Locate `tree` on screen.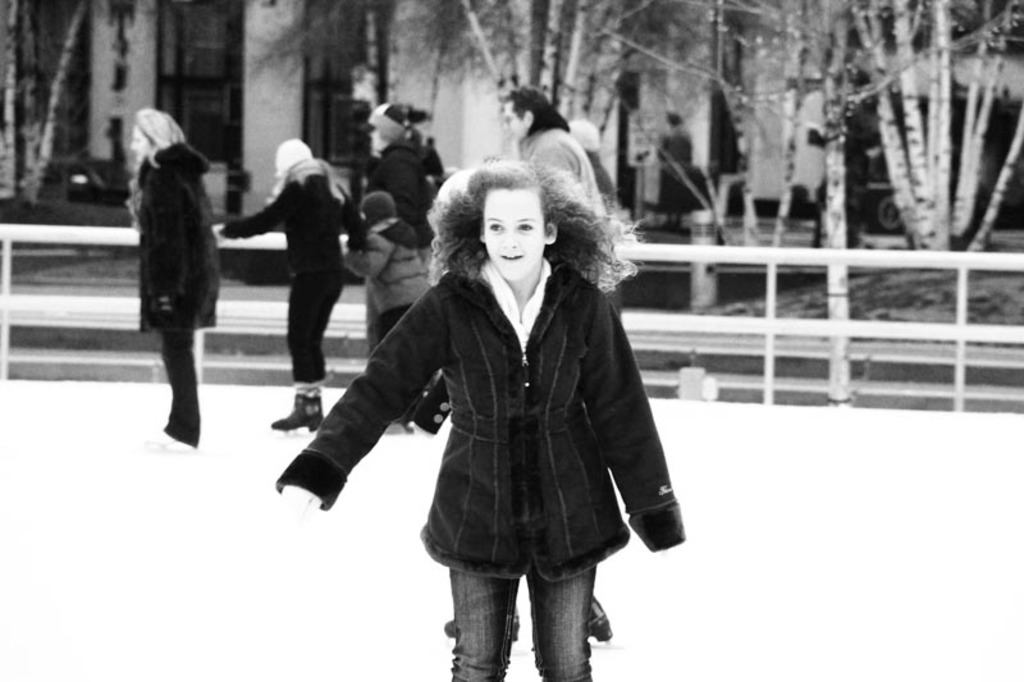
On screen at bbox(256, 0, 654, 171).
